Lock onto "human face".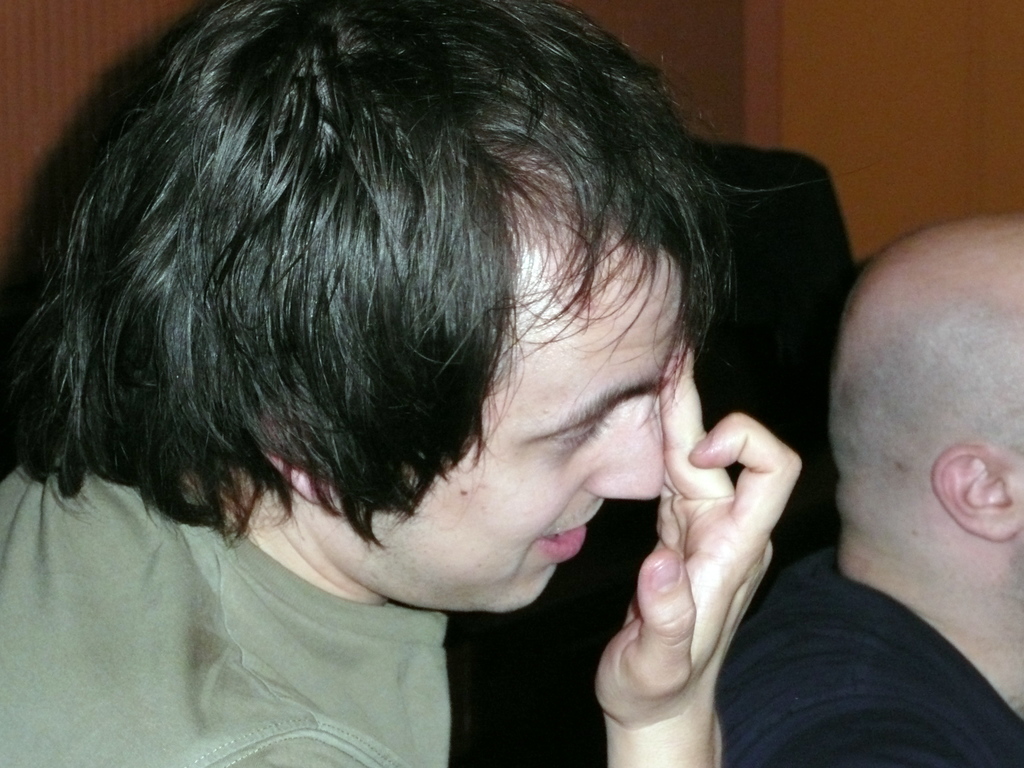
Locked: region(323, 248, 682, 614).
